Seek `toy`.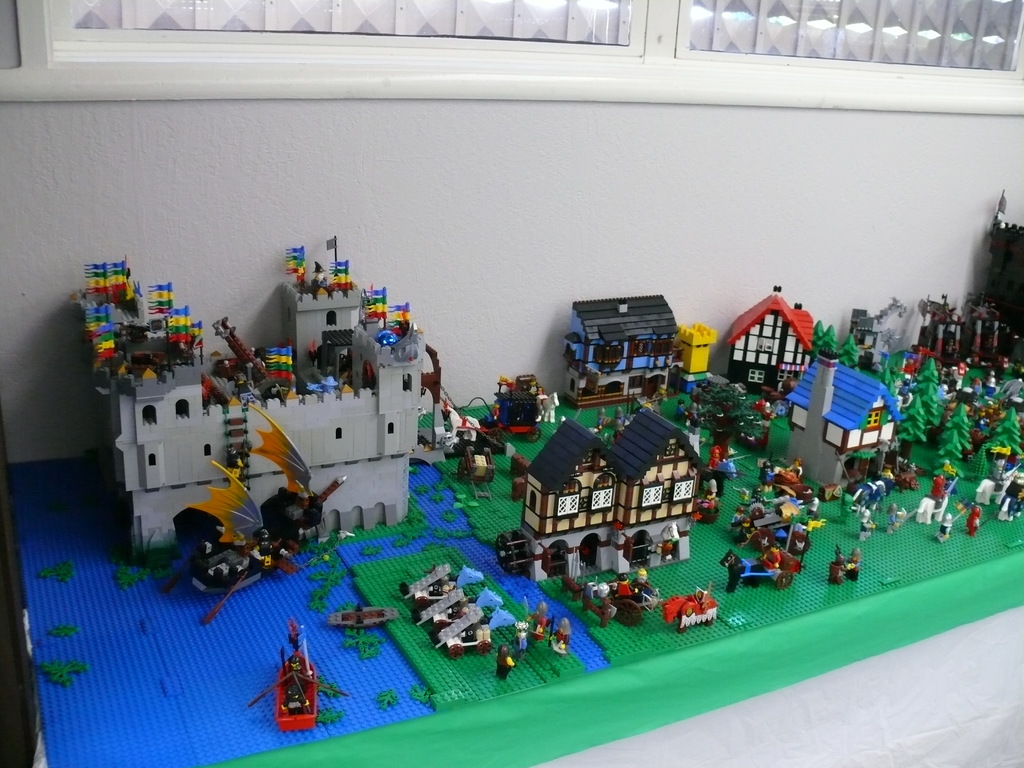
detection(856, 507, 872, 550).
